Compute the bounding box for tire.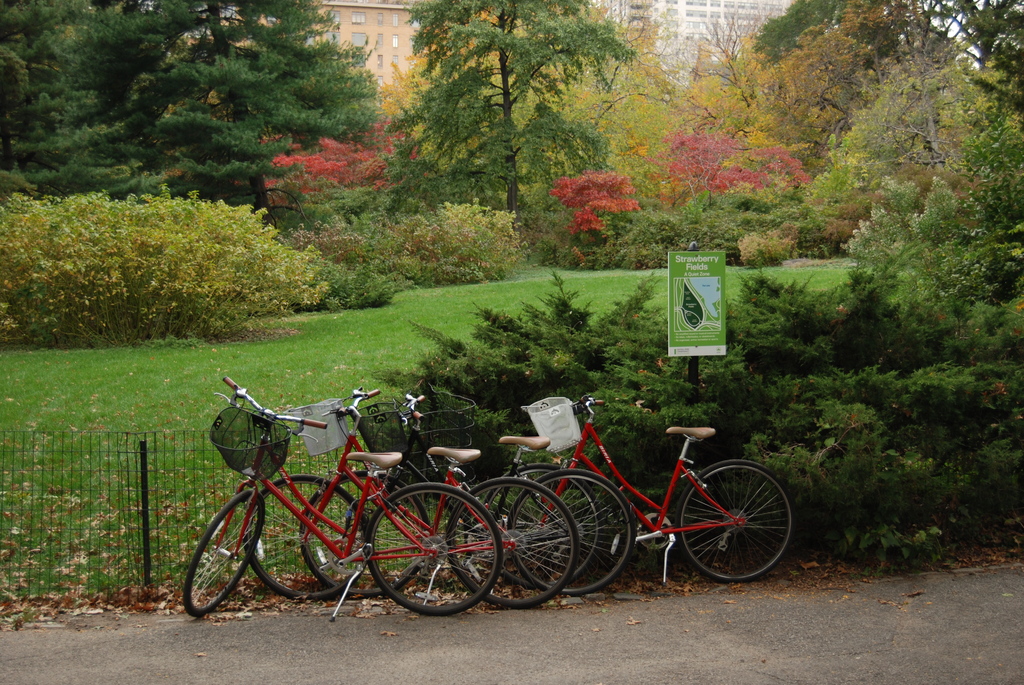
<box>677,465,780,584</box>.
